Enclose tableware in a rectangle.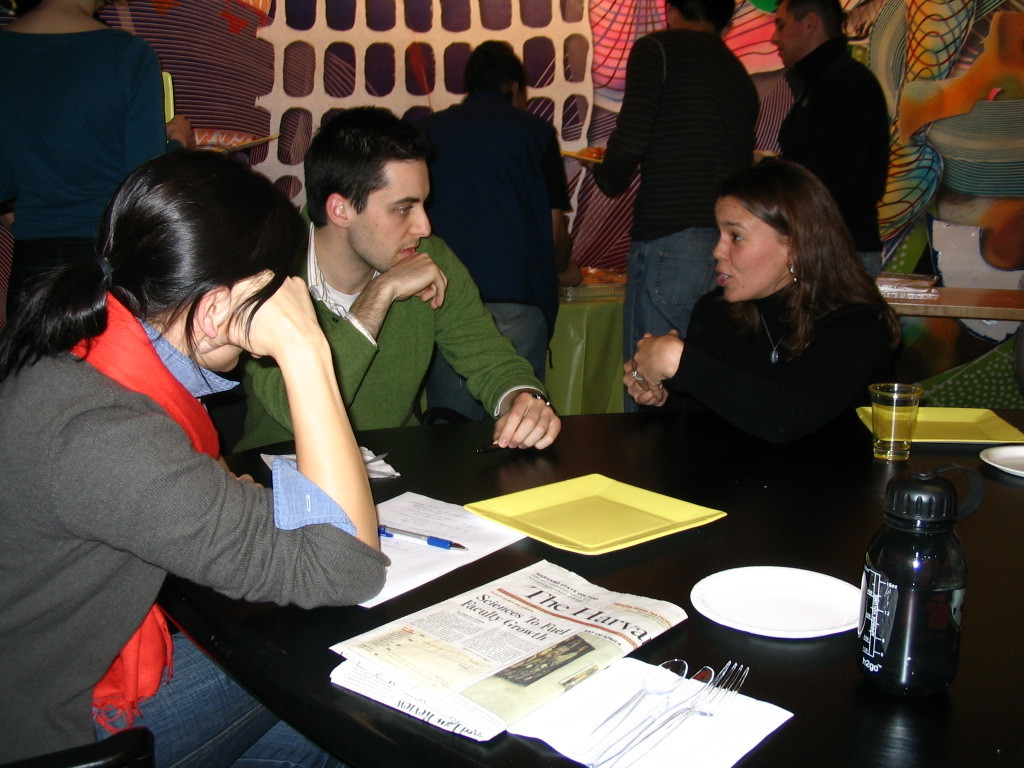
(866, 381, 920, 460).
